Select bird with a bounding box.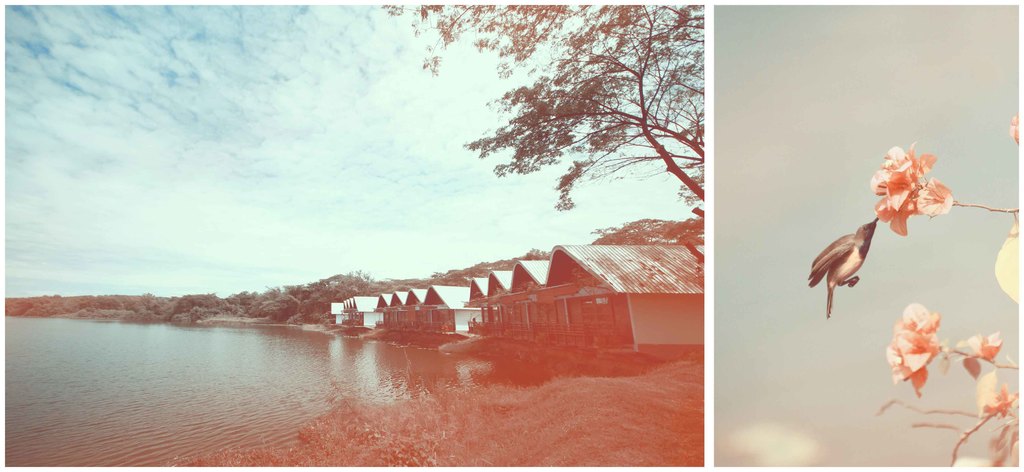
[left=805, top=215, right=879, bottom=318].
